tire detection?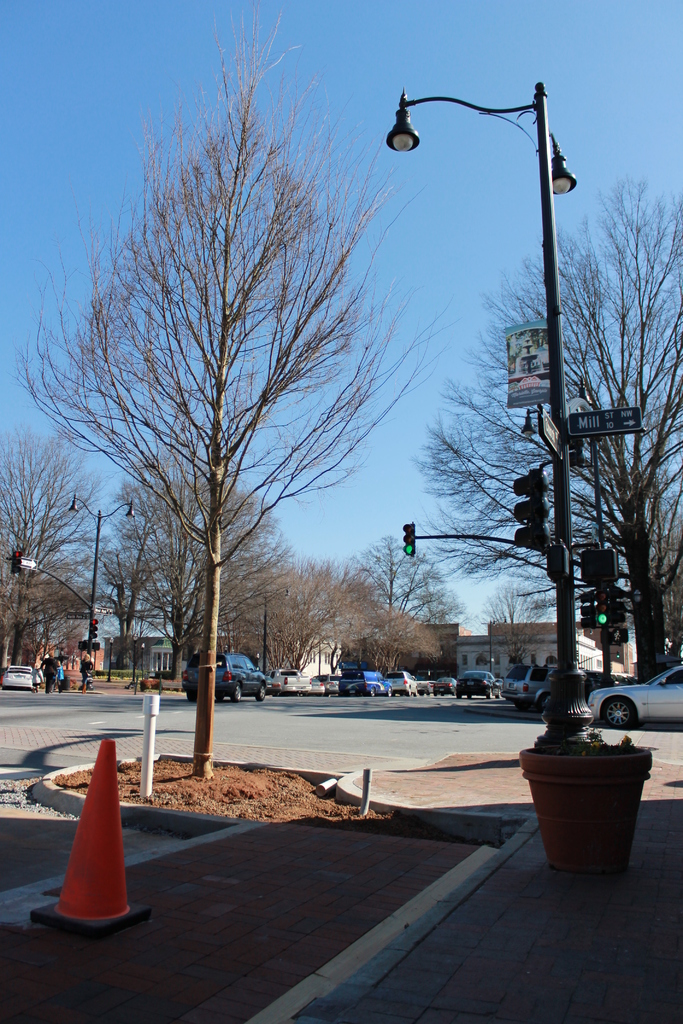
Rect(406, 687, 413, 699)
